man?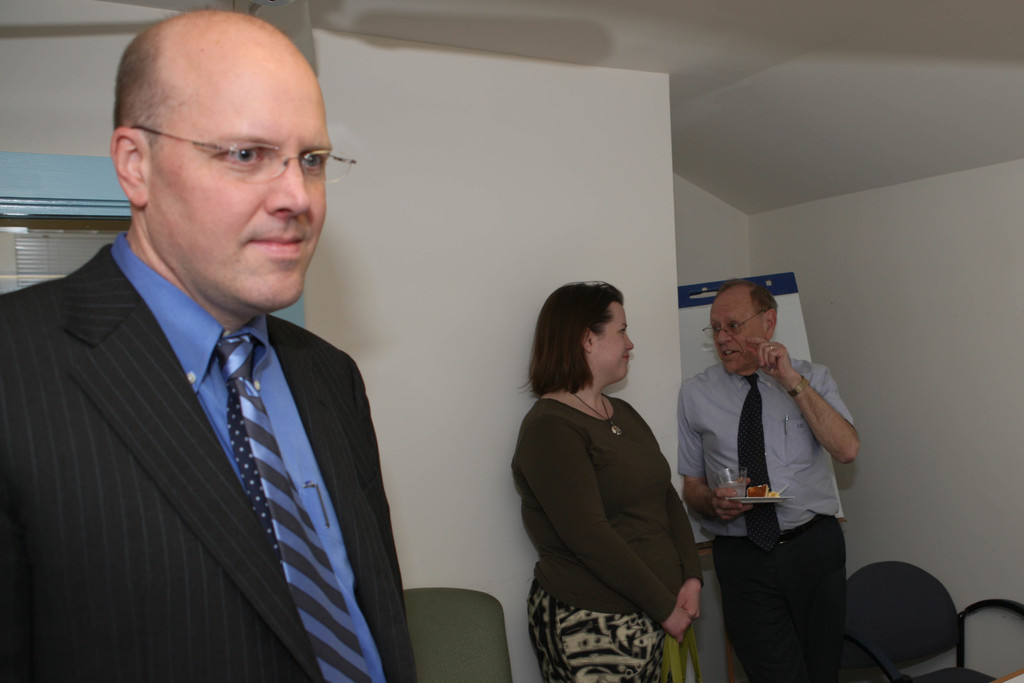
l=671, t=274, r=867, b=682
